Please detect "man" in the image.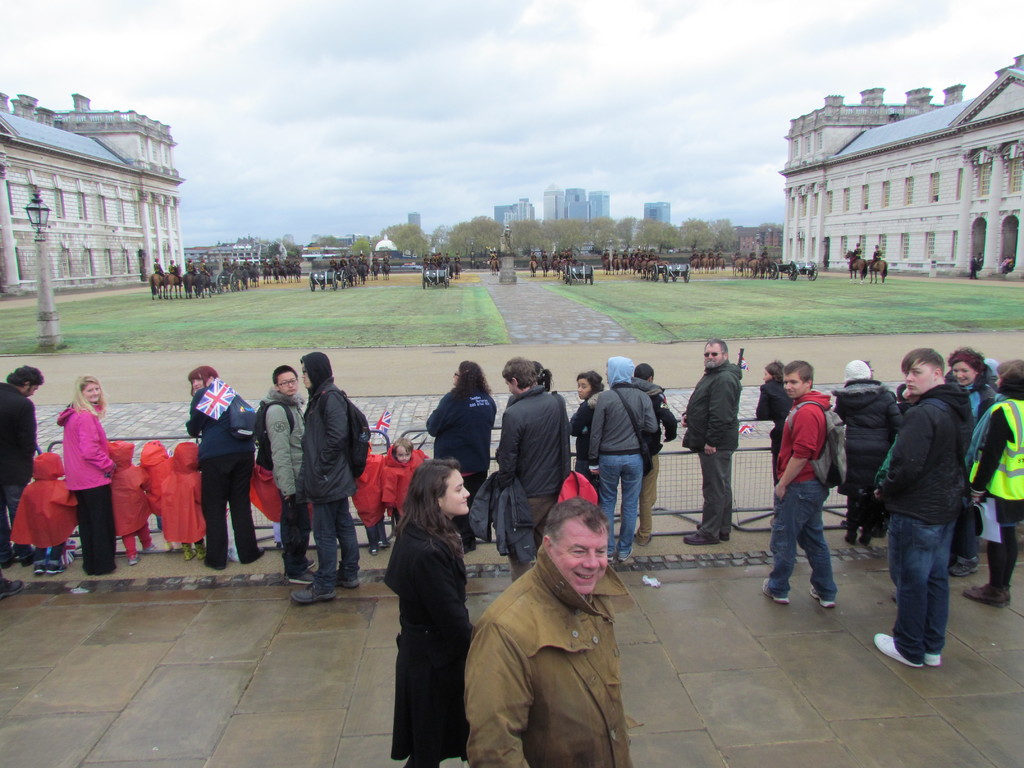
[220,257,231,269].
